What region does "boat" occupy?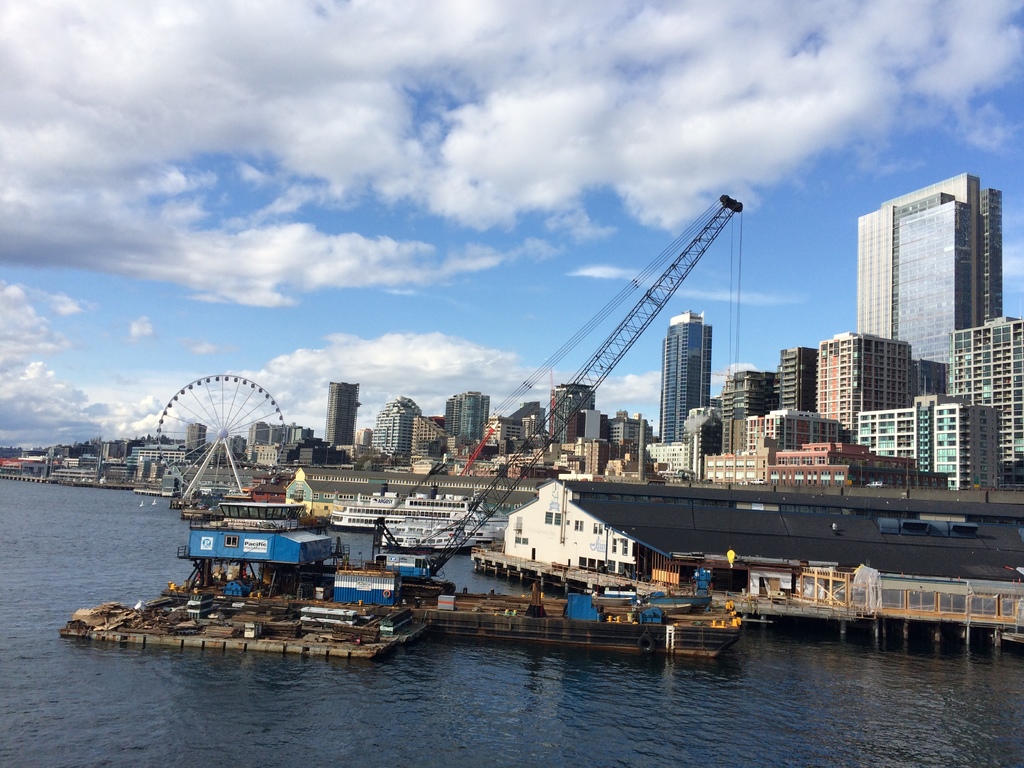
box=[332, 493, 520, 532].
